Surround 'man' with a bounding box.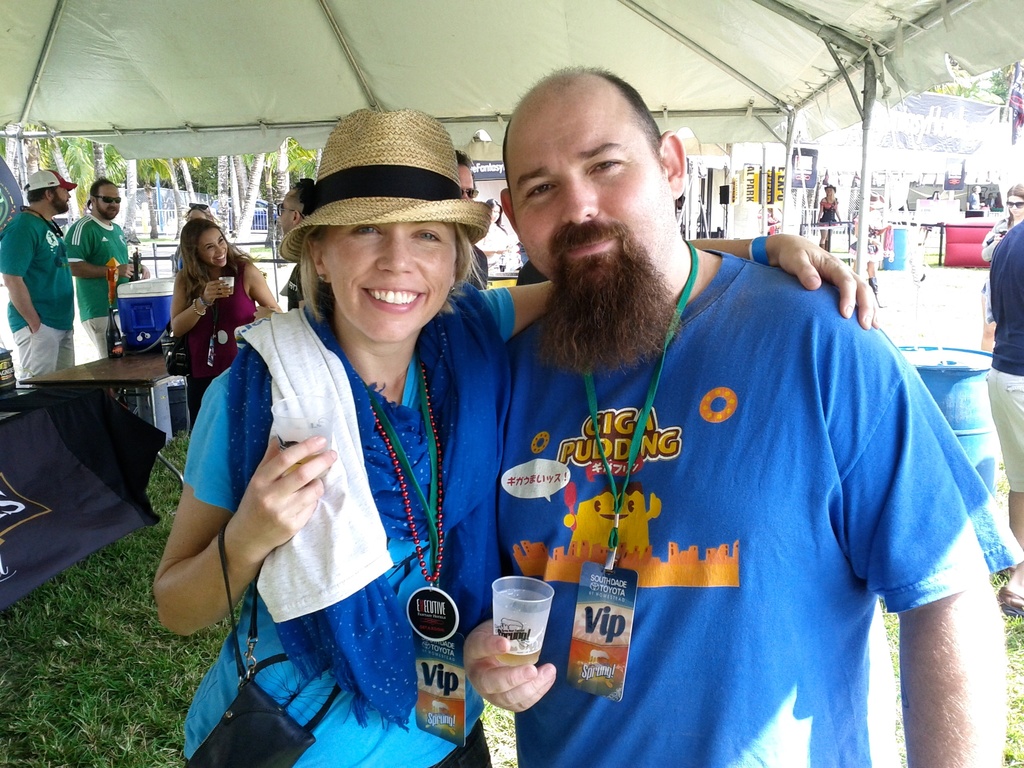
l=68, t=177, r=132, b=349.
